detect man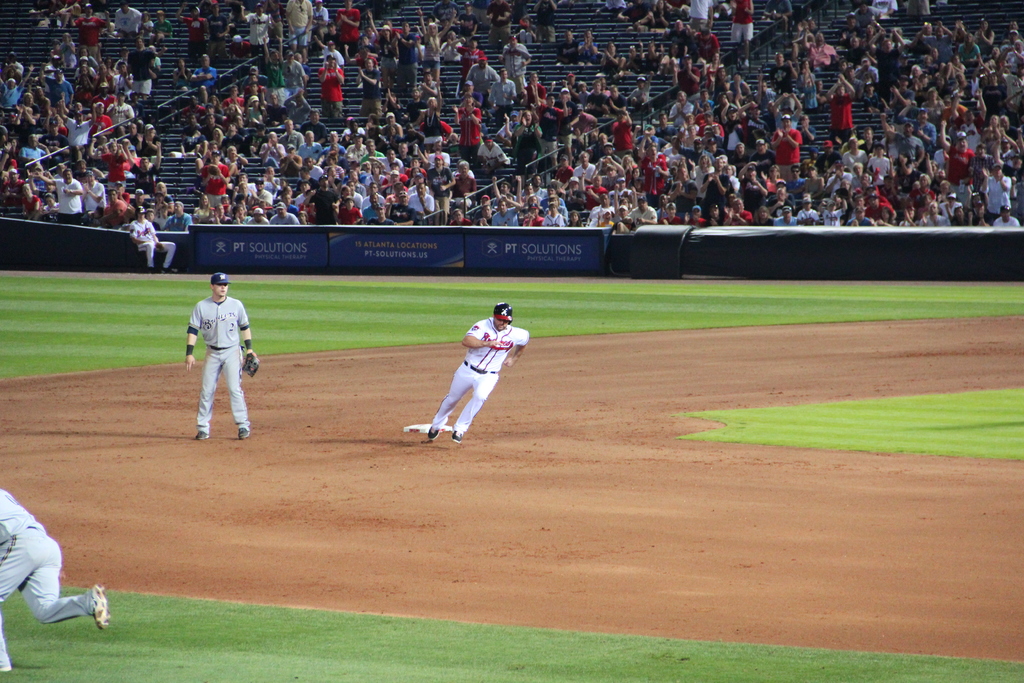
(x1=609, y1=204, x2=634, y2=238)
